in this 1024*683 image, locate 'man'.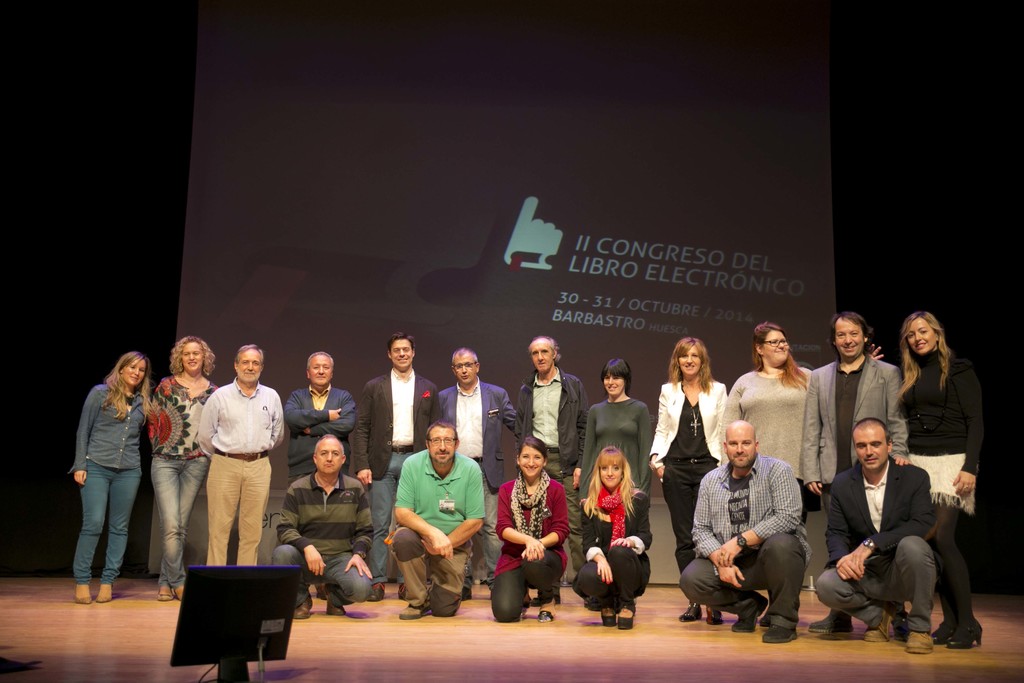
Bounding box: select_region(825, 418, 962, 655).
